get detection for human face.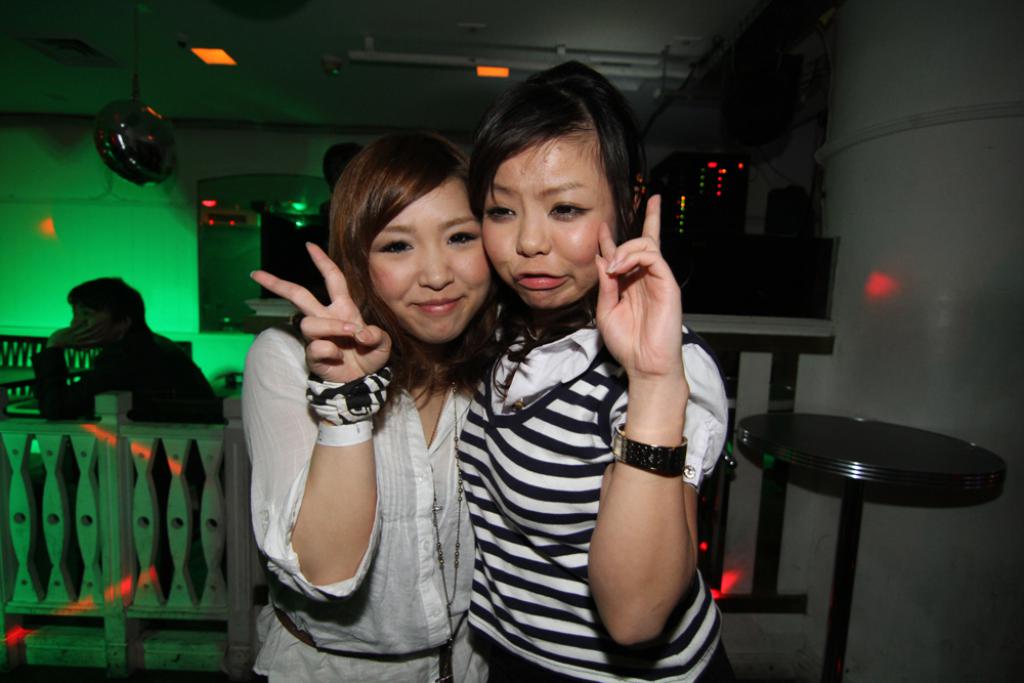
Detection: bbox=[480, 131, 620, 315].
